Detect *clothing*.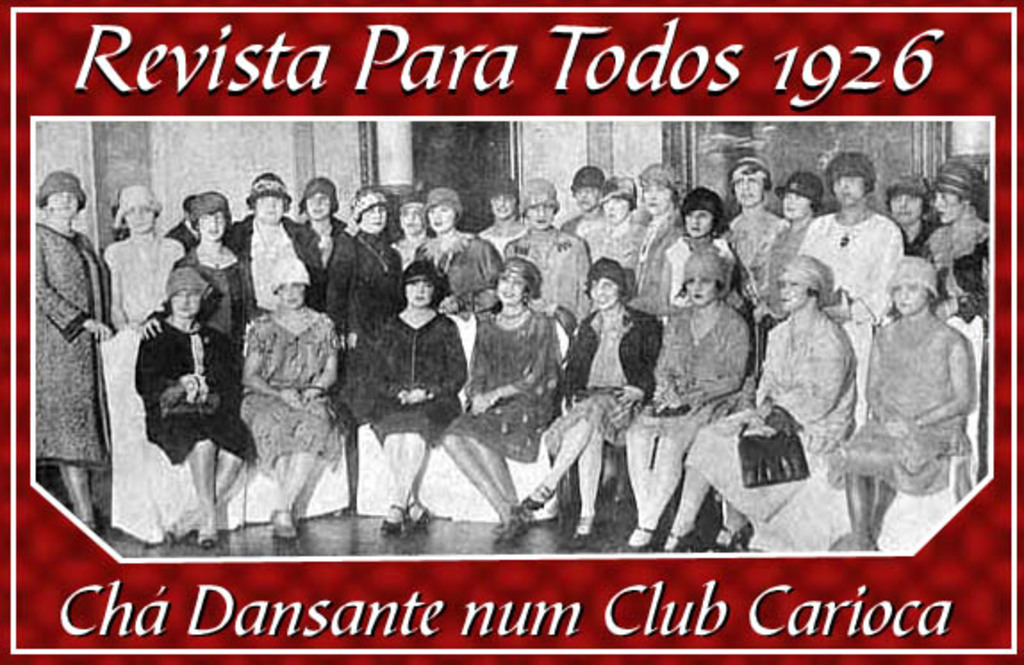
Detected at region(781, 203, 906, 323).
